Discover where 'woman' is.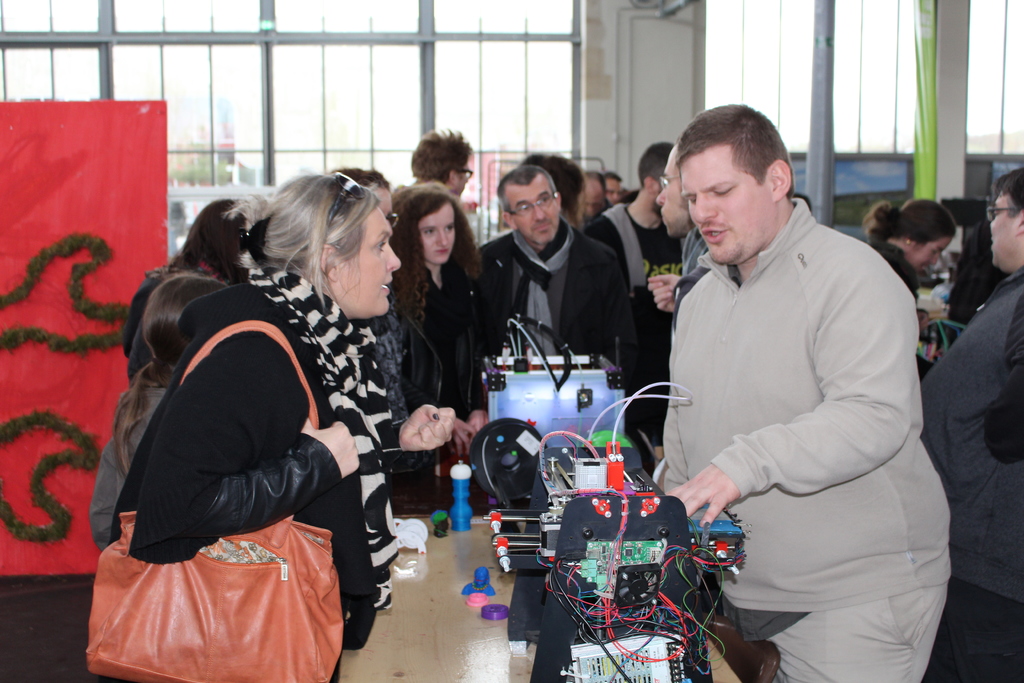
Discovered at rect(392, 177, 493, 502).
